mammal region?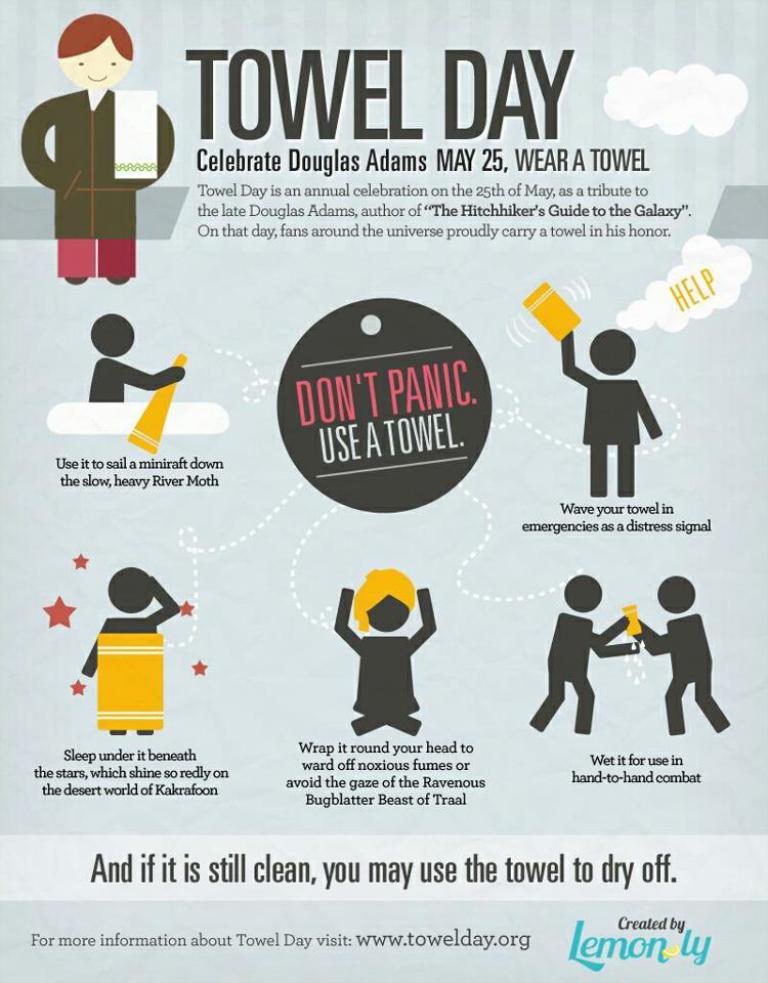
[x1=568, y1=312, x2=677, y2=495]
